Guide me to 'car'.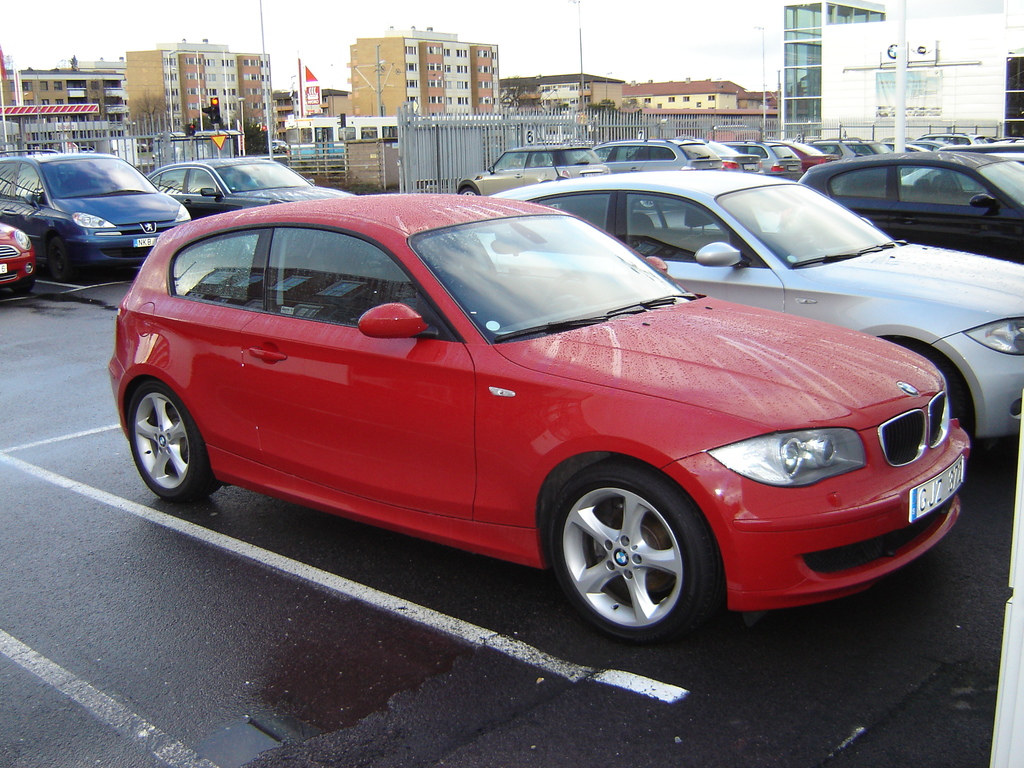
Guidance: (688,135,764,175).
